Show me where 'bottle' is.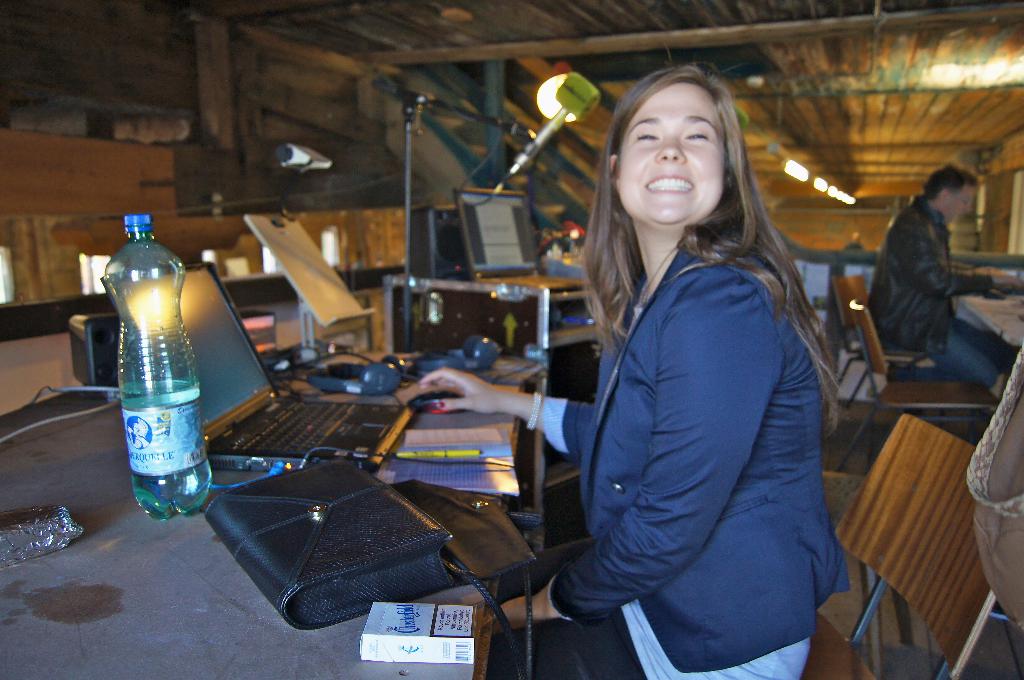
'bottle' is at 104, 212, 214, 525.
